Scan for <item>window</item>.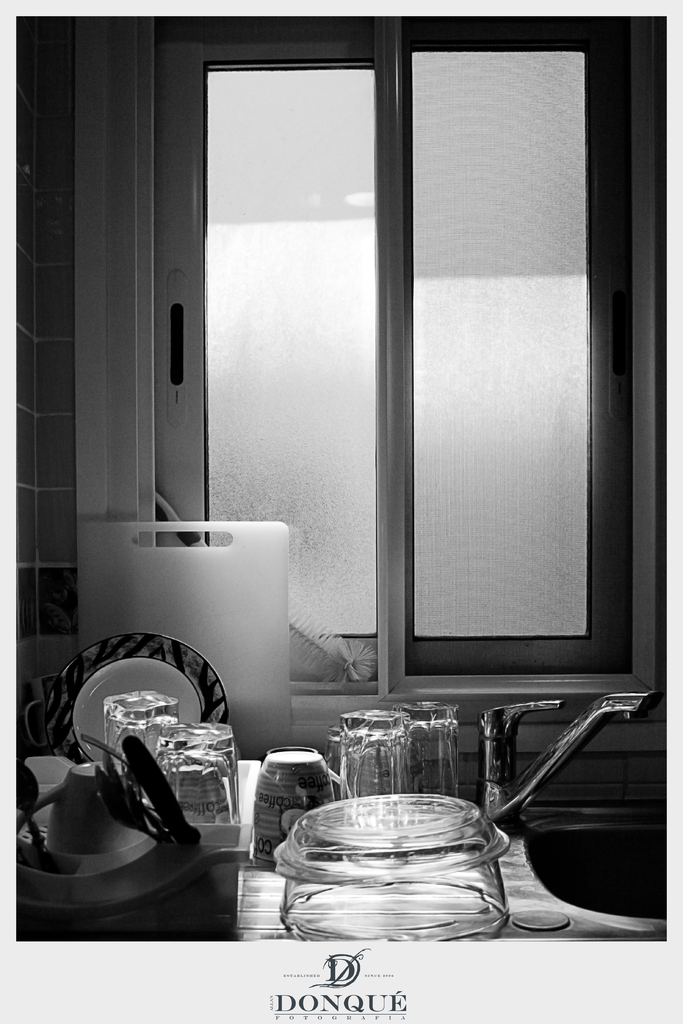
Scan result: bbox=(133, 20, 666, 690).
